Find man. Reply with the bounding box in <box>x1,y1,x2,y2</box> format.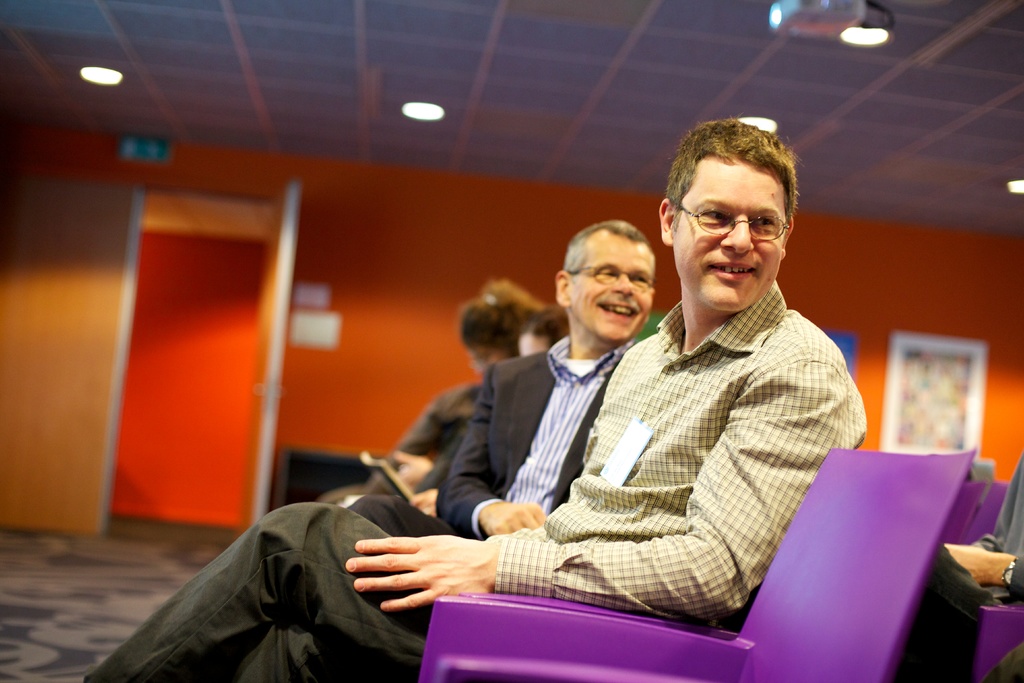
<box>77,125,868,682</box>.
